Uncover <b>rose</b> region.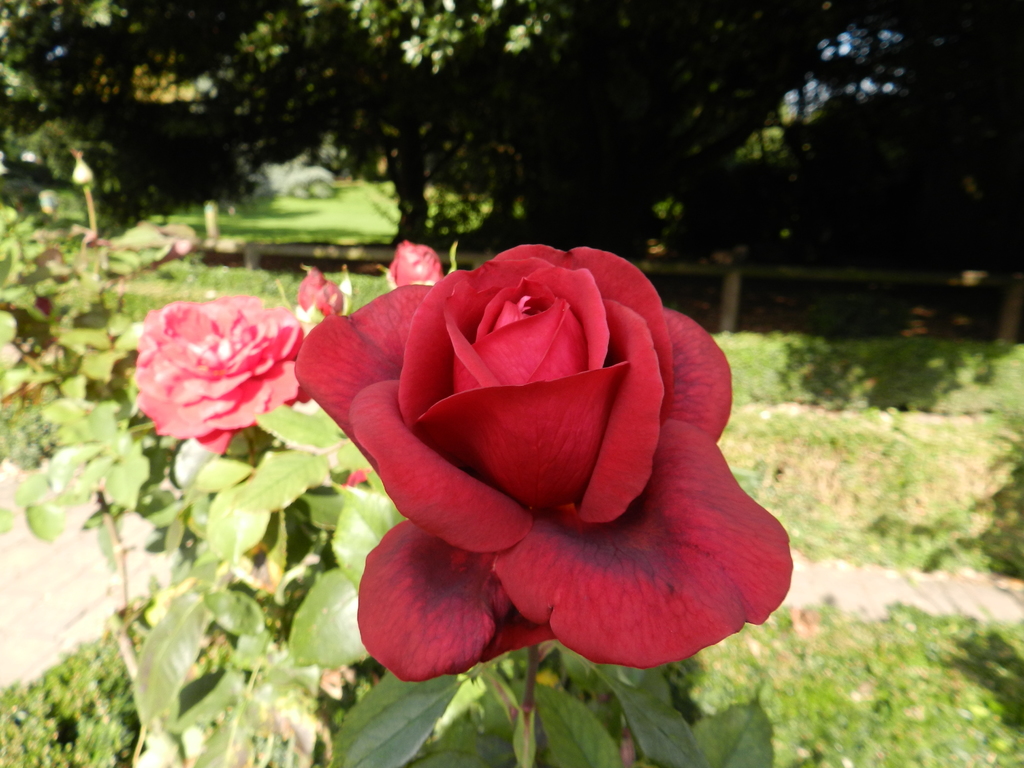
Uncovered: <bbox>132, 294, 309, 457</bbox>.
